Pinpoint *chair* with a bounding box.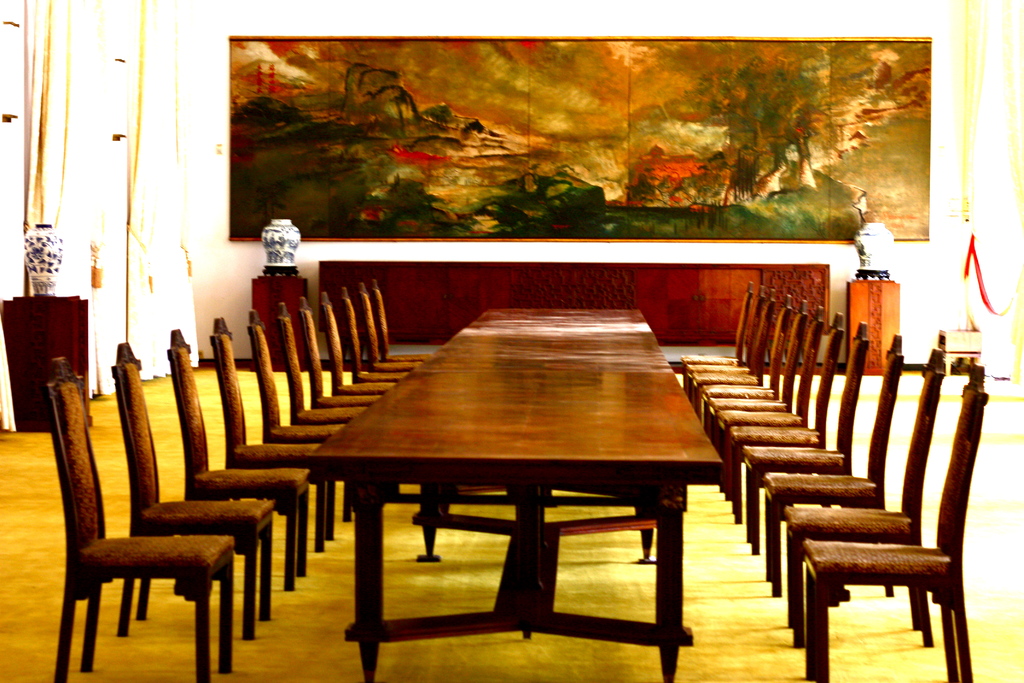
Rect(298, 296, 397, 498).
